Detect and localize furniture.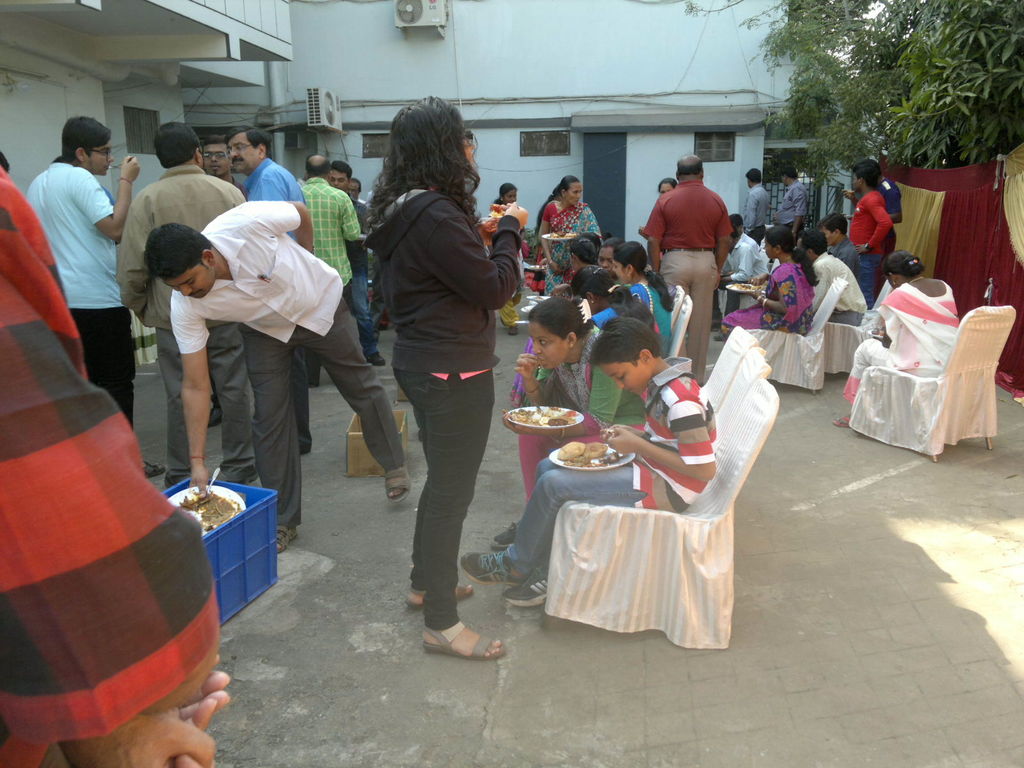
Localized at 672 292 697 355.
